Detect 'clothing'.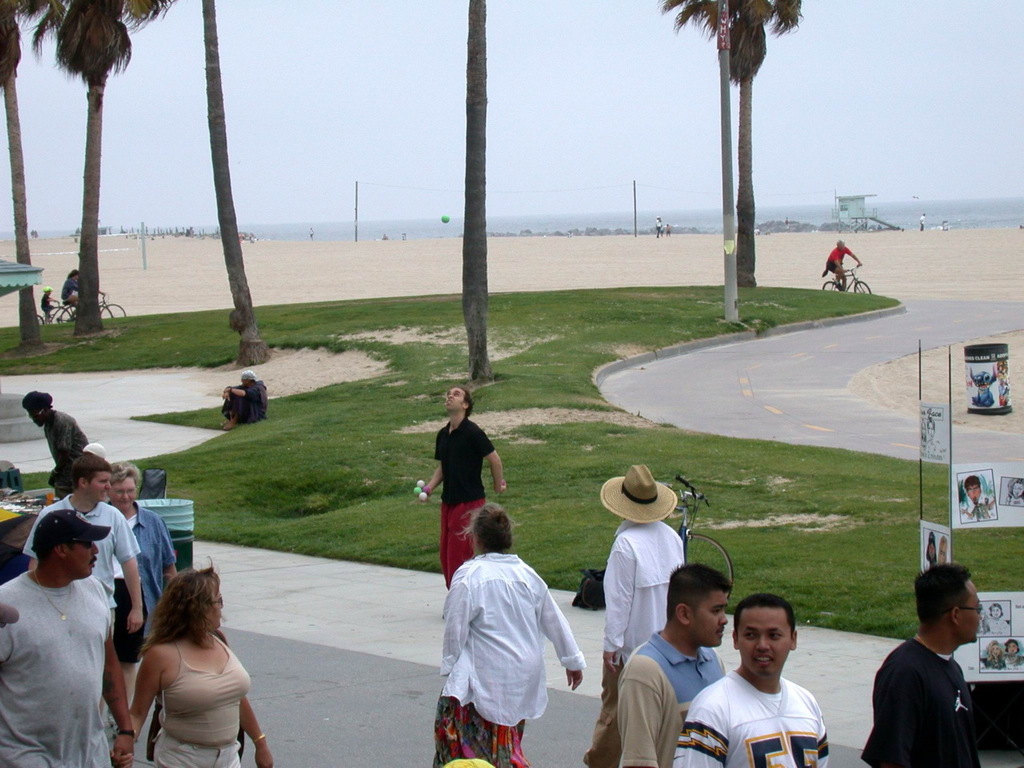
Detected at x1=222 y1=378 x2=269 y2=425.
